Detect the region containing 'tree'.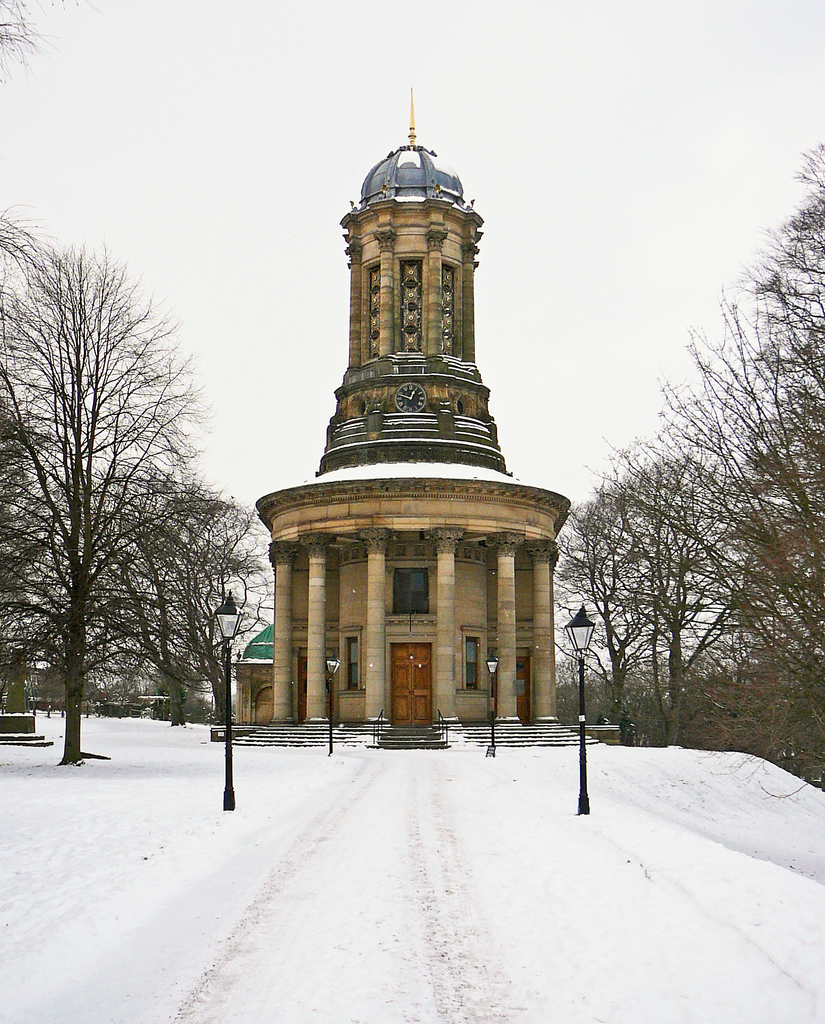
<box>0,232,216,772</box>.
